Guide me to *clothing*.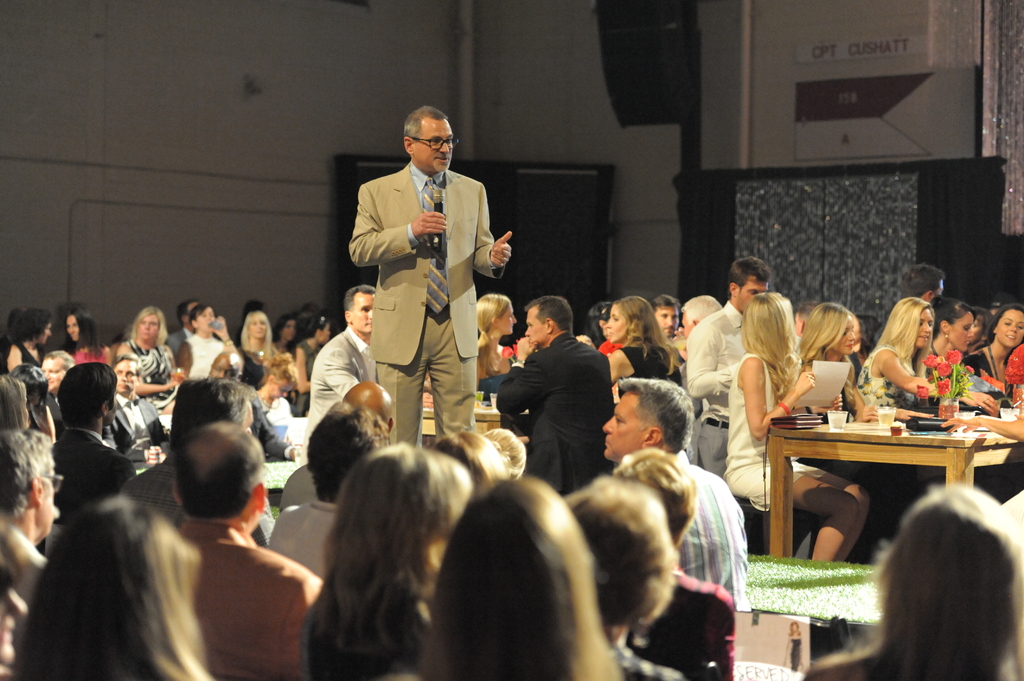
Guidance: 691/298/749/481.
